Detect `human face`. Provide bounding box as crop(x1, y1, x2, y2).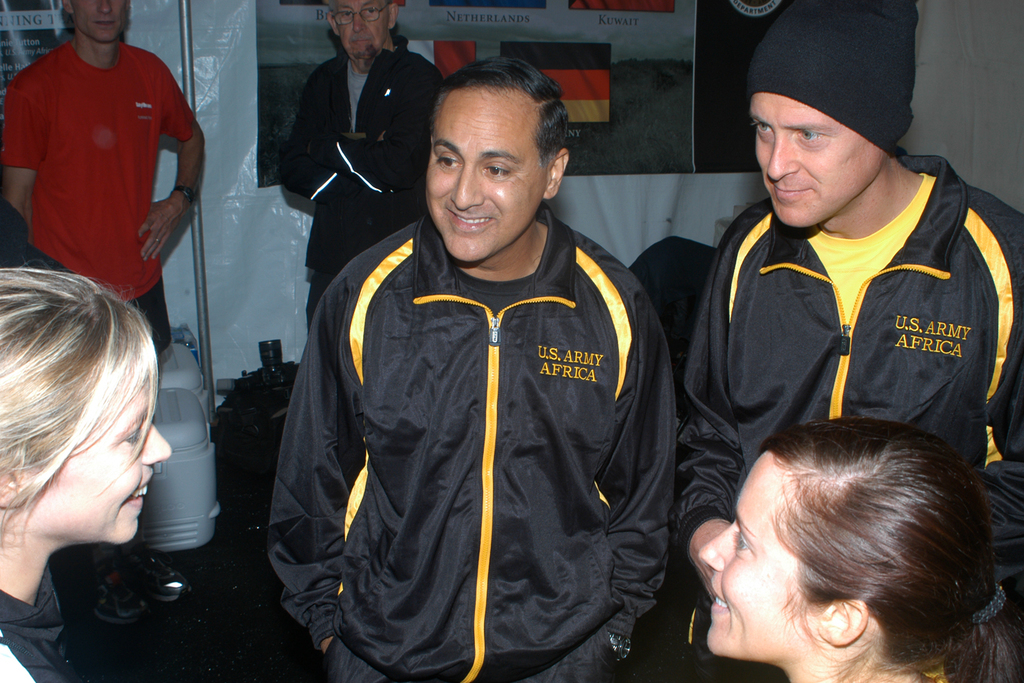
crop(335, 0, 388, 58).
